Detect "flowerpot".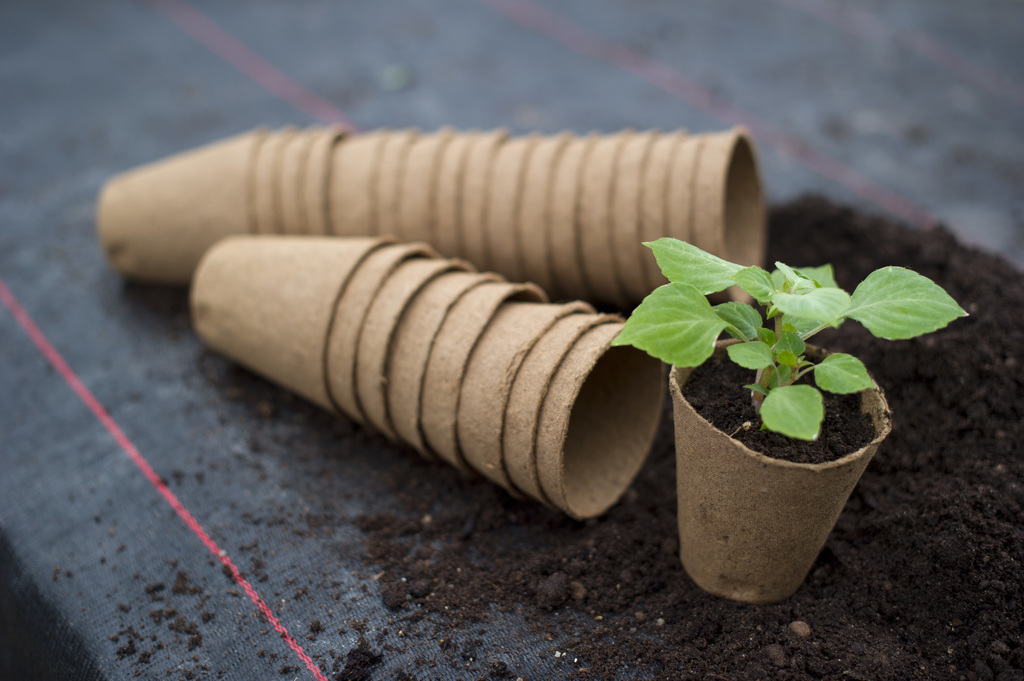
Detected at {"x1": 583, "y1": 128, "x2": 683, "y2": 292}.
